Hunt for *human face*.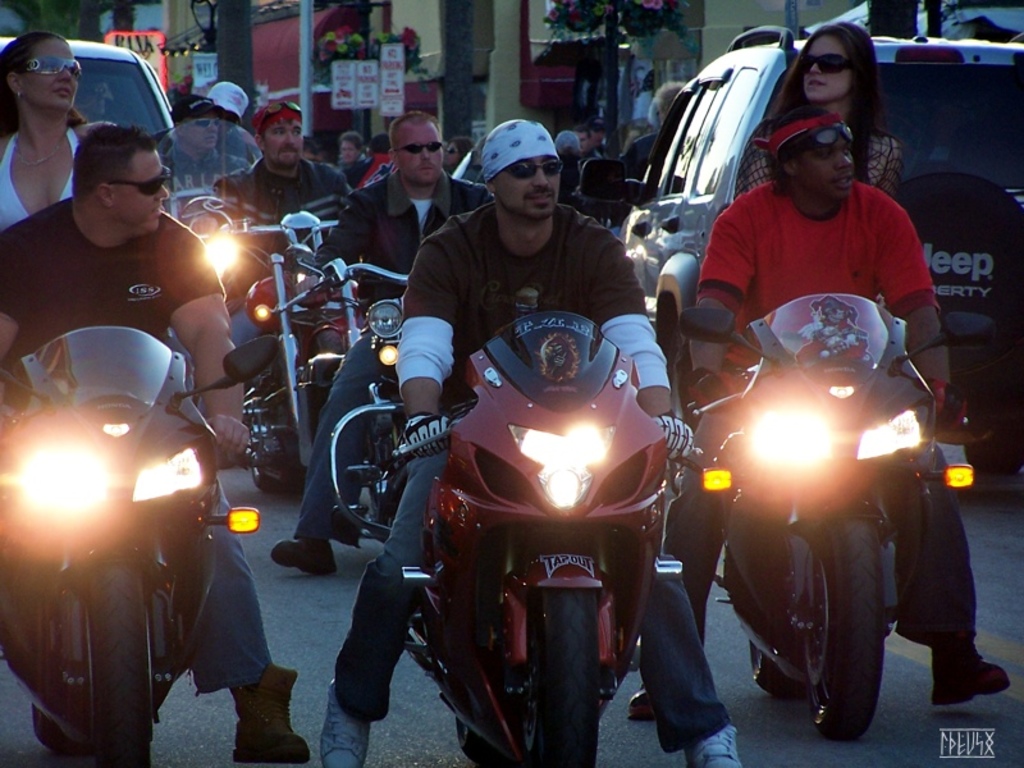
Hunted down at [393,119,442,184].
